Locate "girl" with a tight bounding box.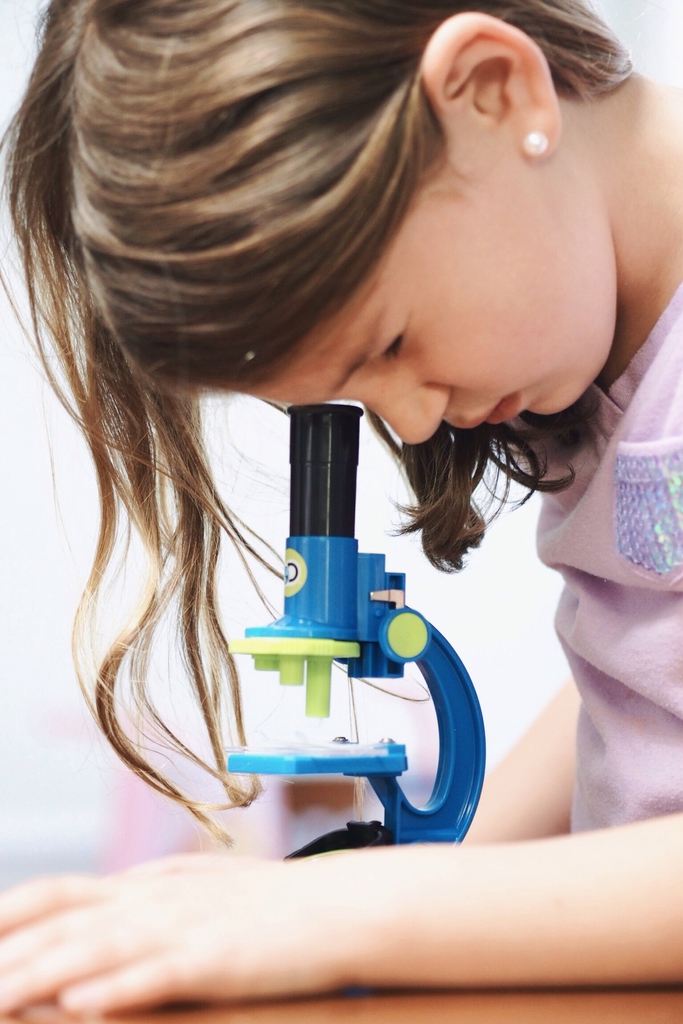
(0, 0, 682, 1016).
